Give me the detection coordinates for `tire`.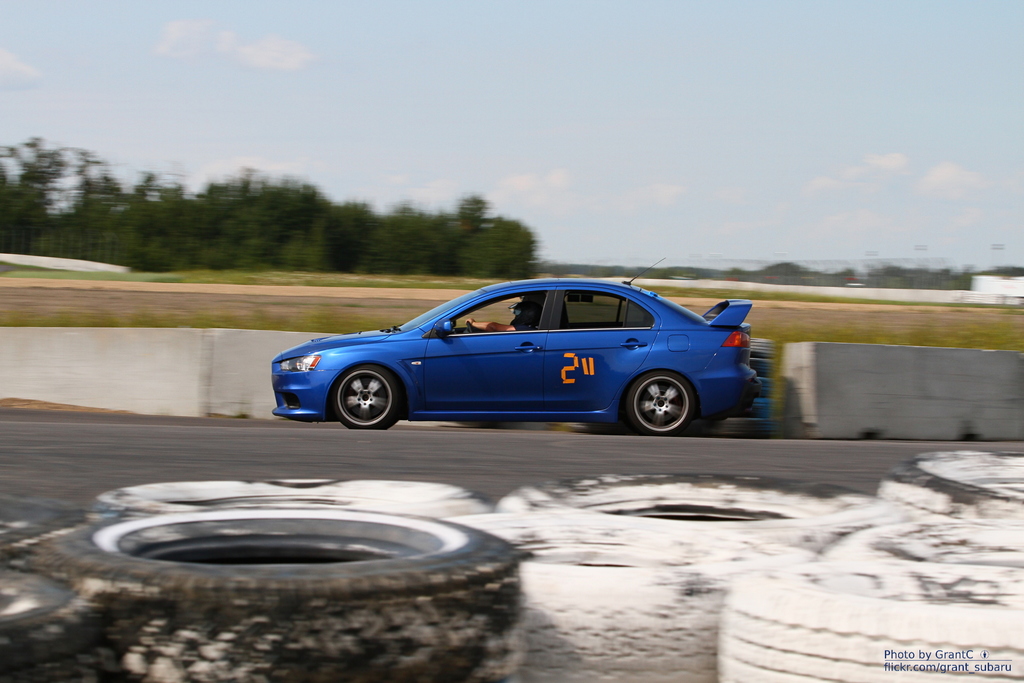
627,368,695,437.
